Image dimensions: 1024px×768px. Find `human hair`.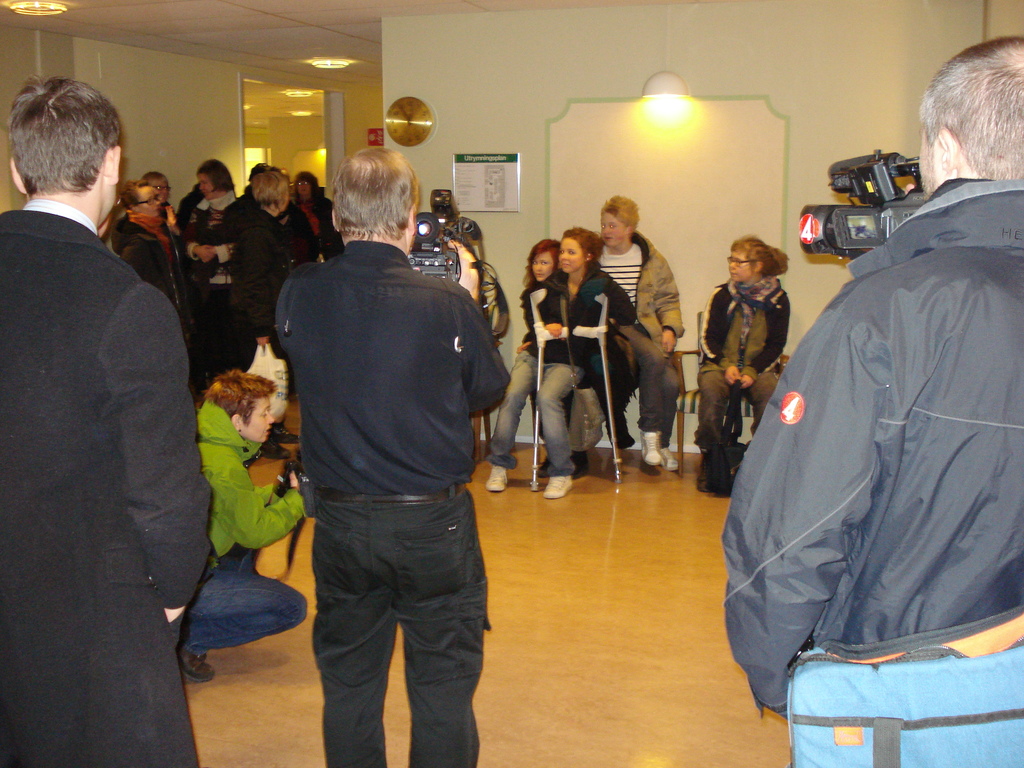
box=[598, 193, 641, 233].
